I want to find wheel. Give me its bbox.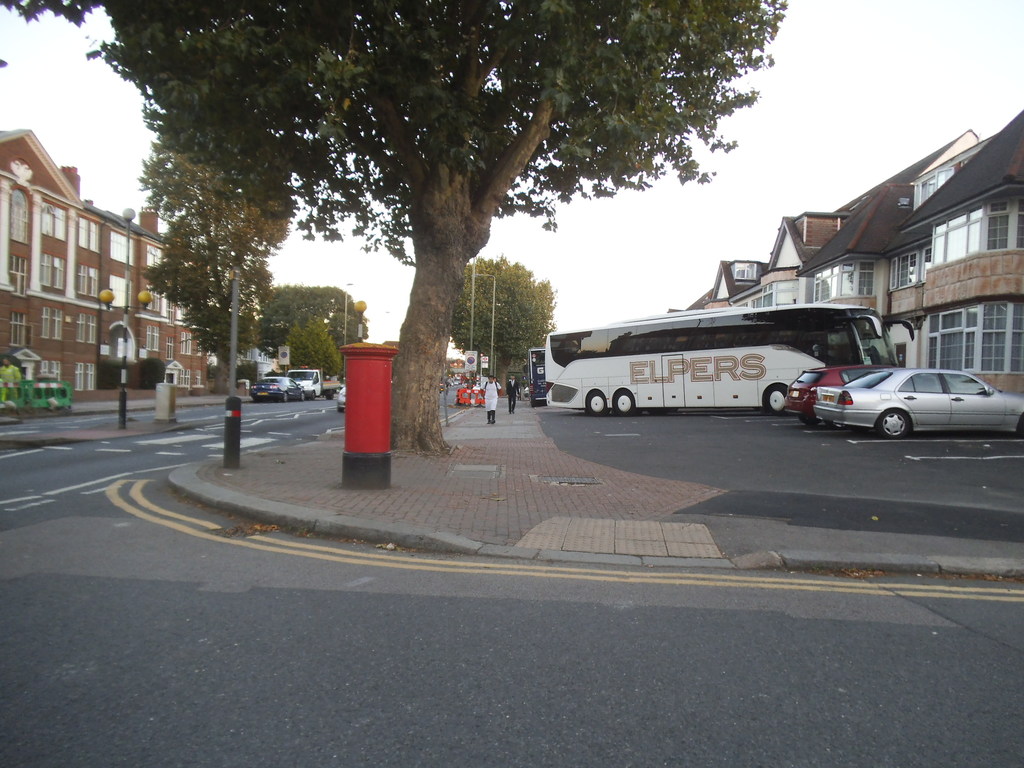
(x1=612, y1=390, x2=641, y2=416).
